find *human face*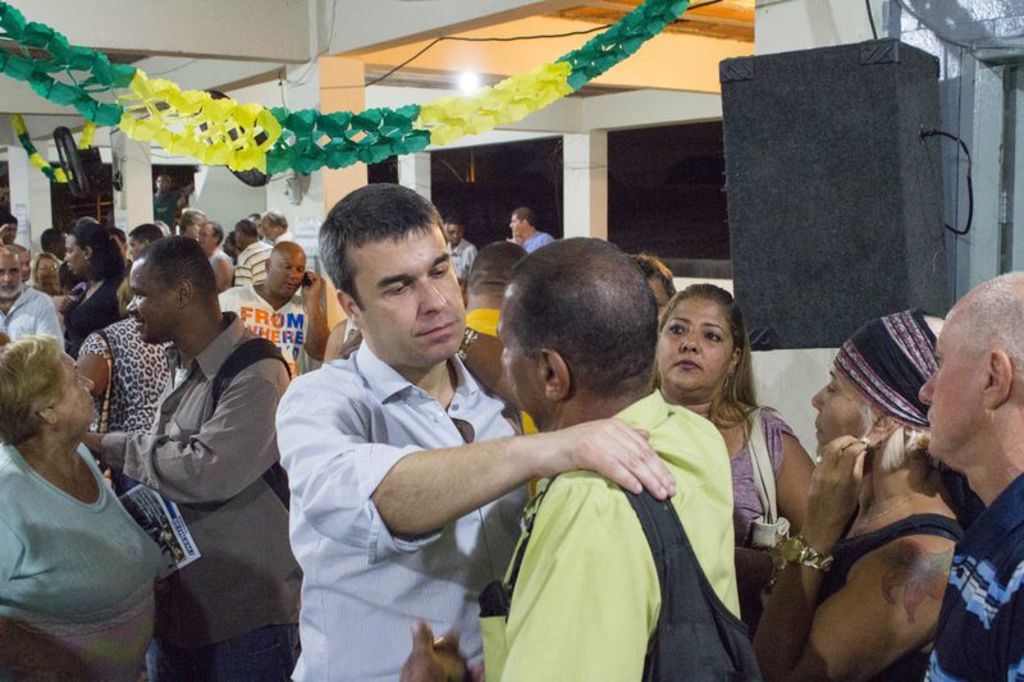
(655,297,735,389)
